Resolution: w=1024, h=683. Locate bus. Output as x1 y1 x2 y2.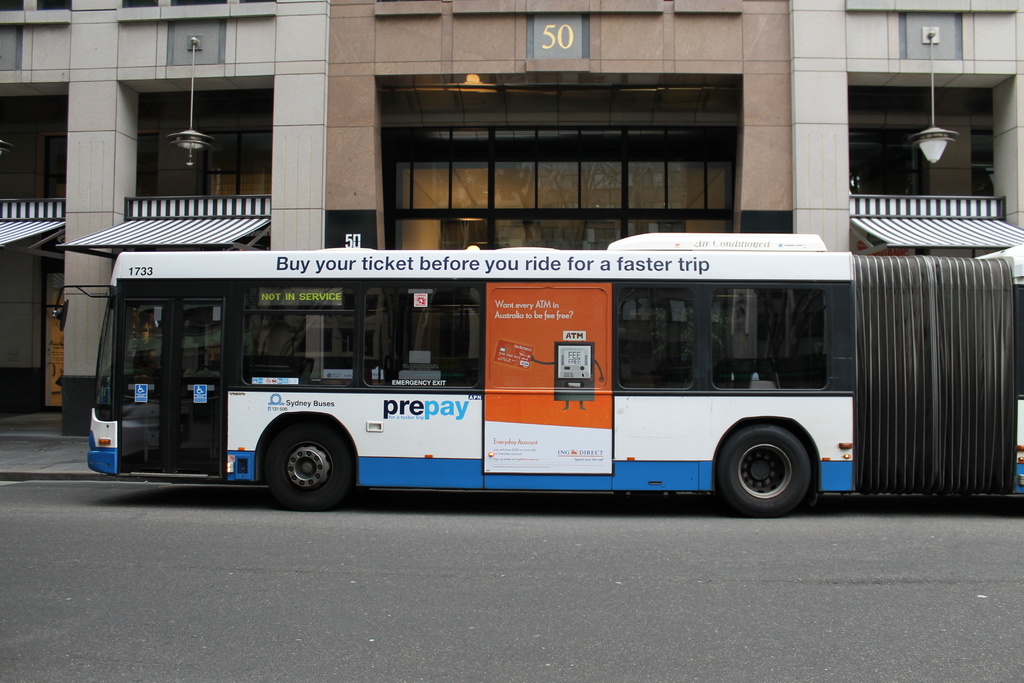
51 232 1023 518.
